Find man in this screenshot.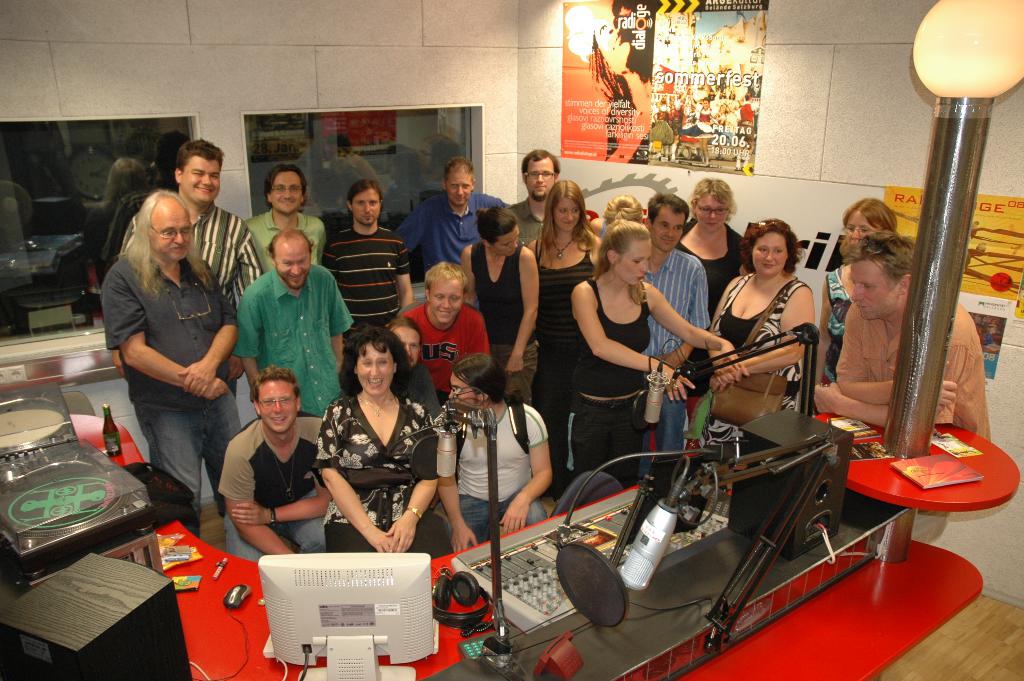
The bounding box for man is left=392, top=155, right=510, bottom=307.
